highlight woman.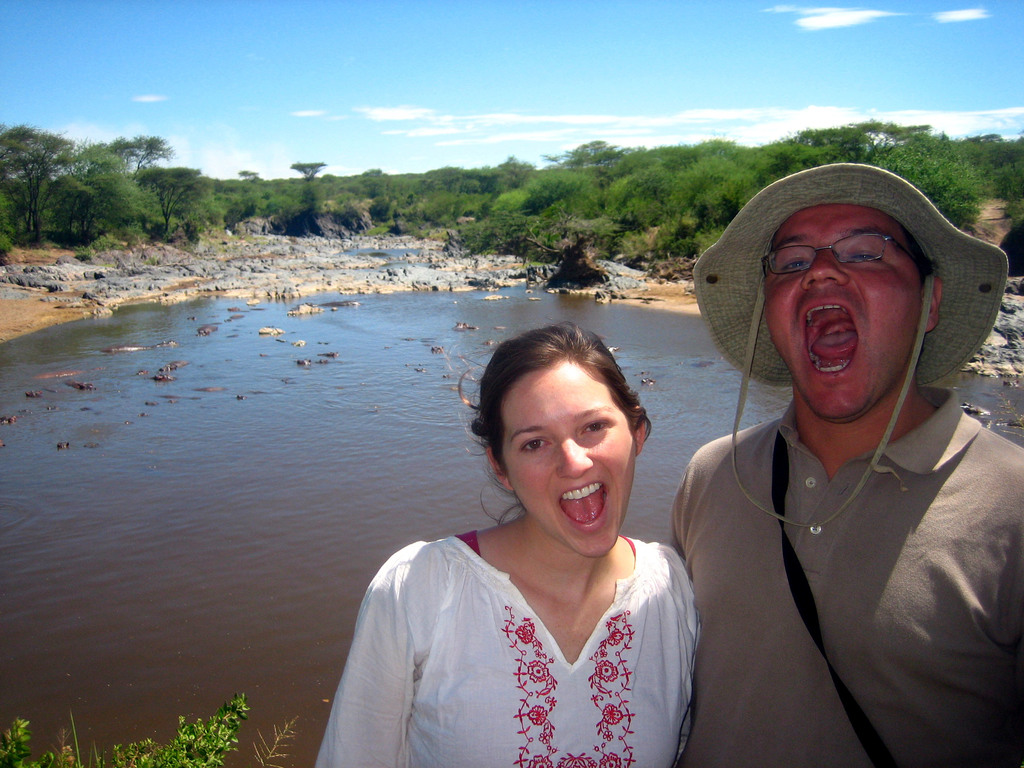
Highlighted region: <region>316, 297, 742, 767</region>.
